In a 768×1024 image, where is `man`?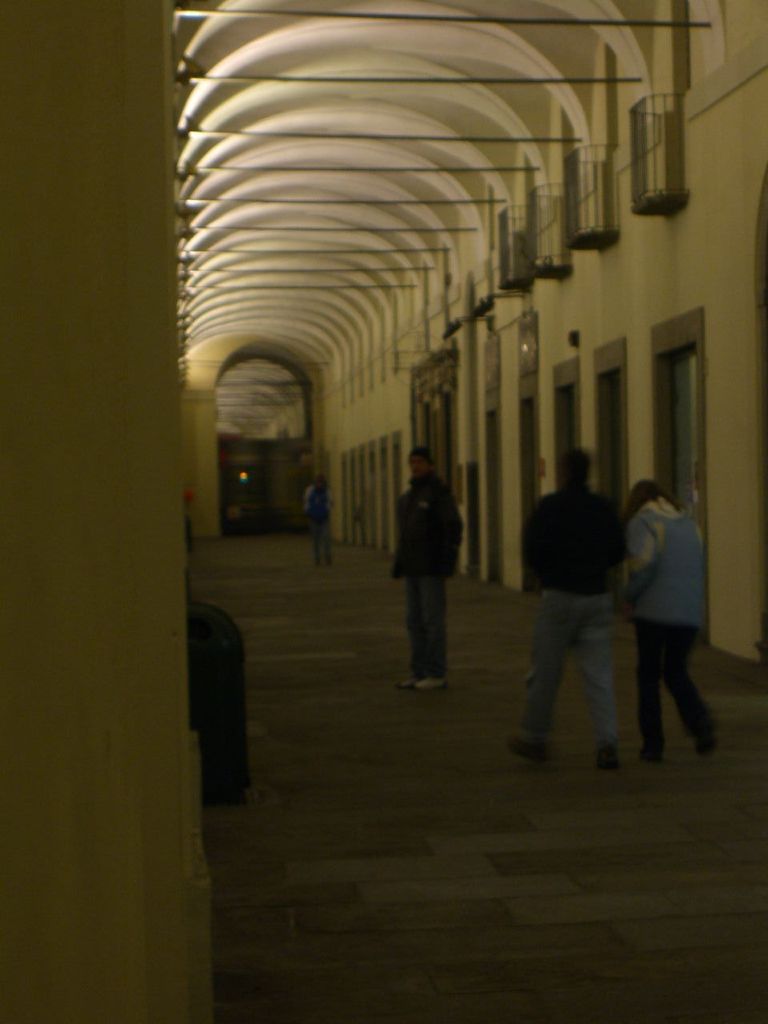
region(390, 442, 469, 690).
